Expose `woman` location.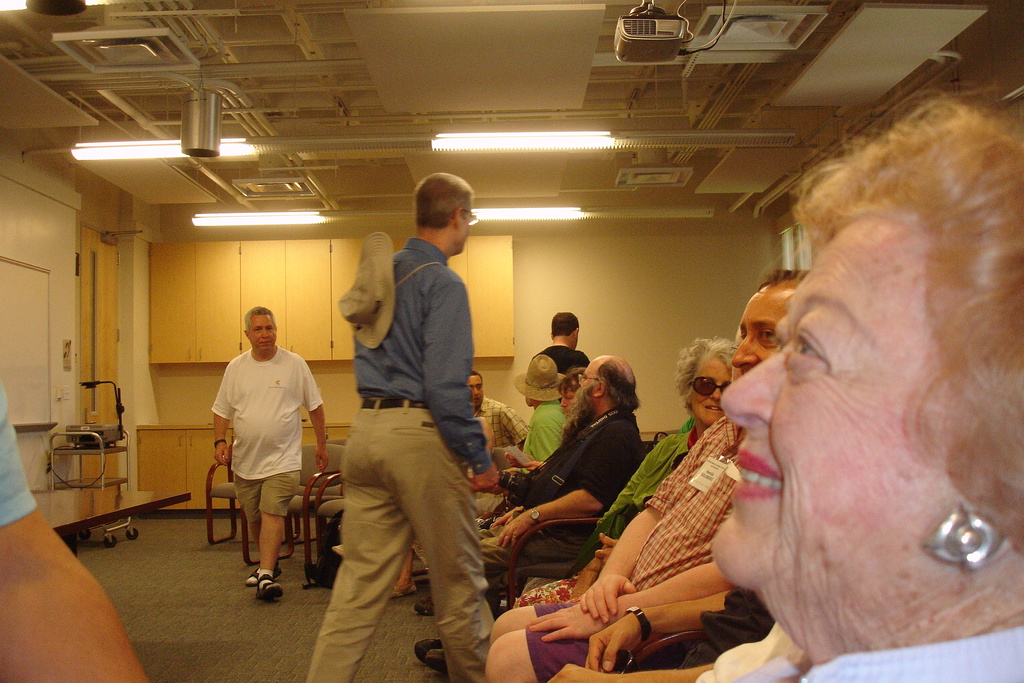
Exposed at [left=694, top=52, right=1023, bottom=682].
